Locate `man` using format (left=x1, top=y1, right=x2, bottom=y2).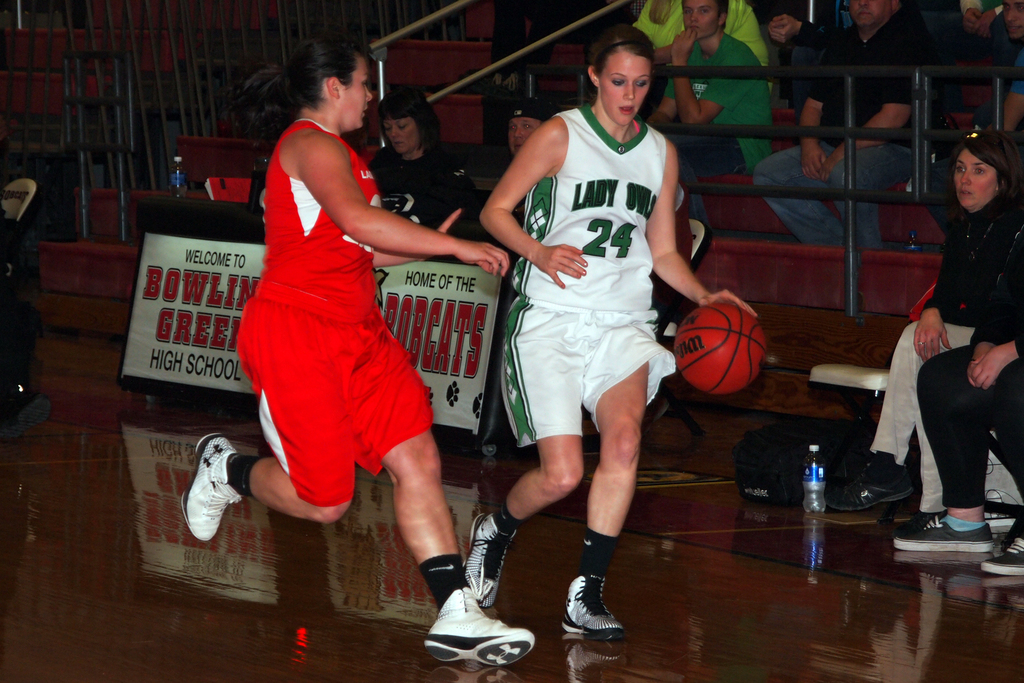
(left=480, top=95, right=550, bottom=222).
